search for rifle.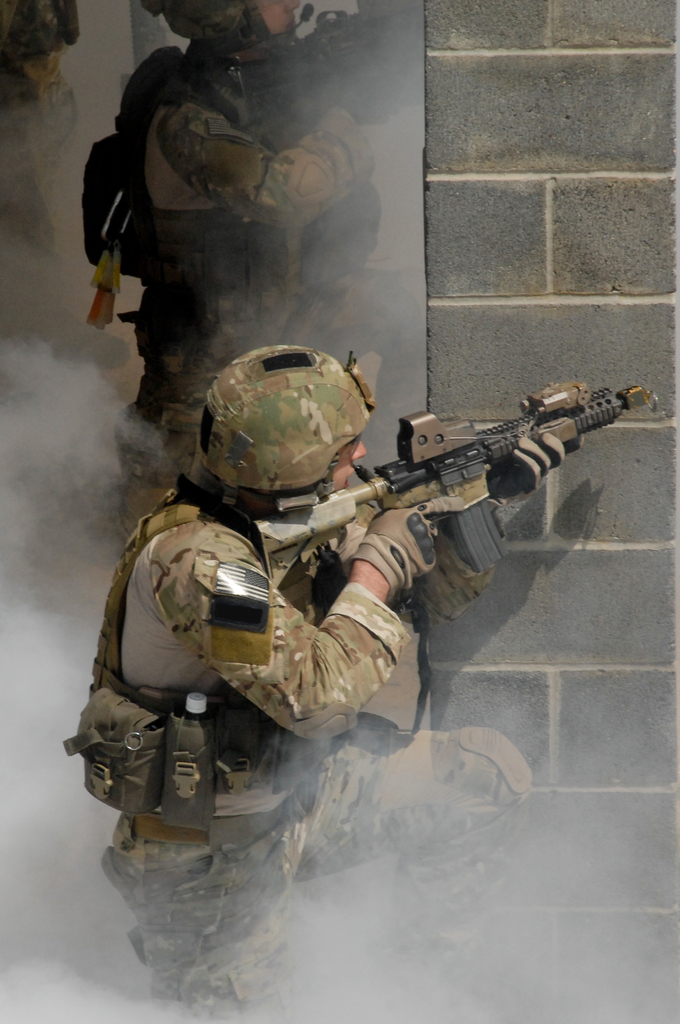
Found at <box>266,385,644,565</box>.
